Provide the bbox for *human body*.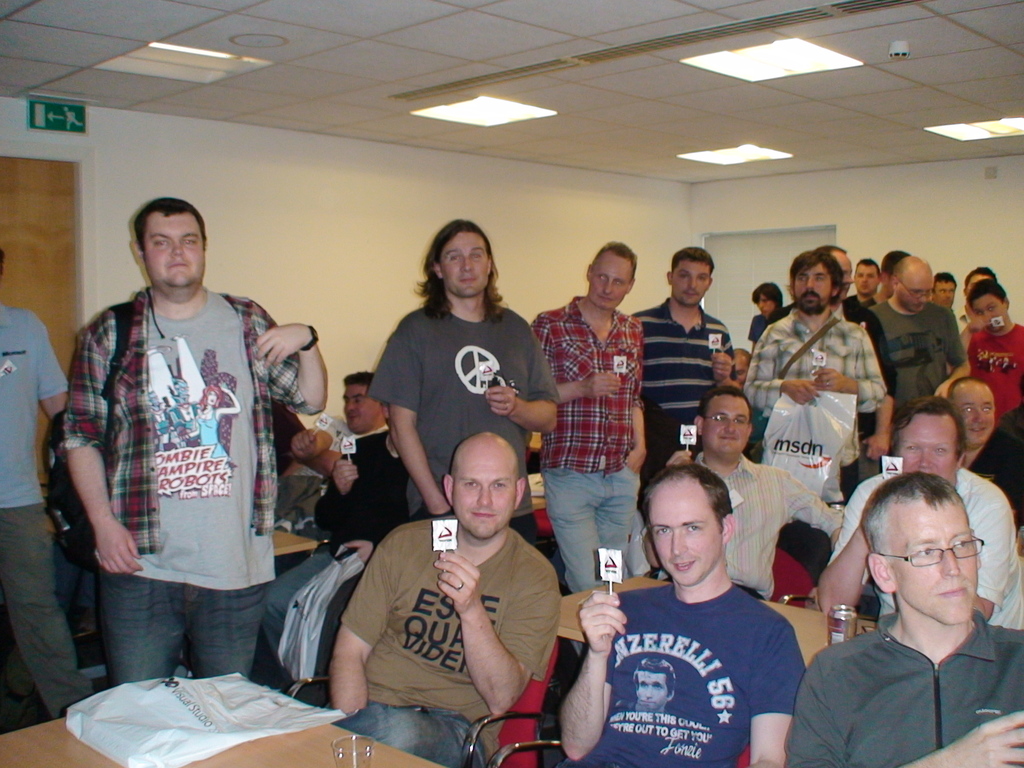
{"left": 623, "top": 288, "right": 731, "bottom": 490}.
